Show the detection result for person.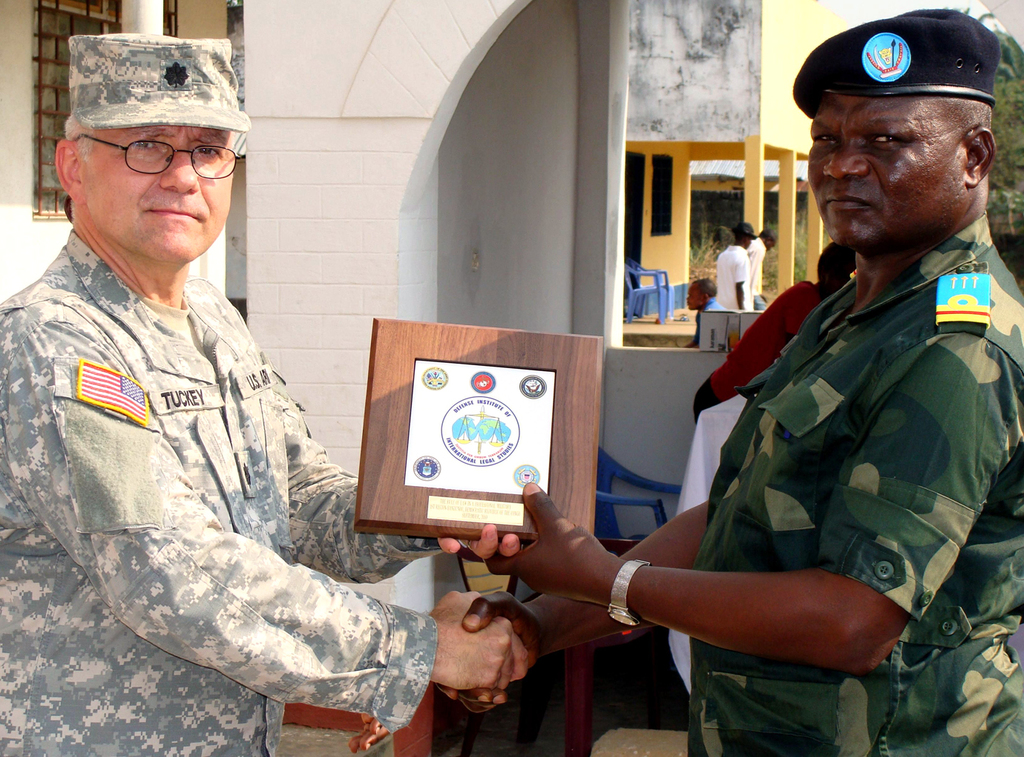
BBox(744, 226, 781, 307).
